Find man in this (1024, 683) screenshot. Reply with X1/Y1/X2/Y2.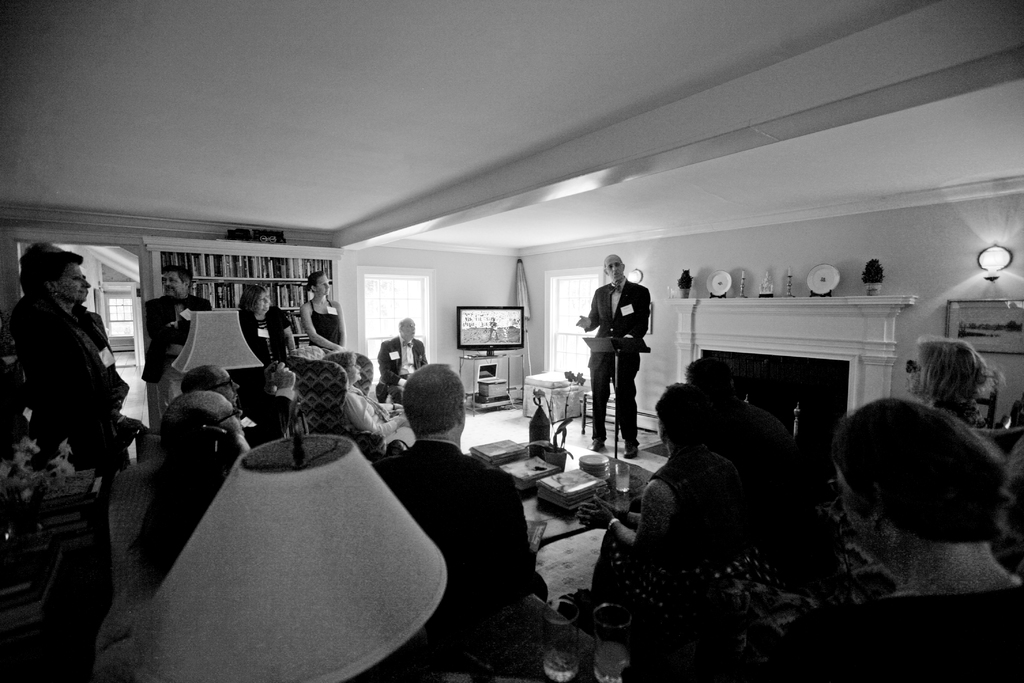
370/365/550/626.
